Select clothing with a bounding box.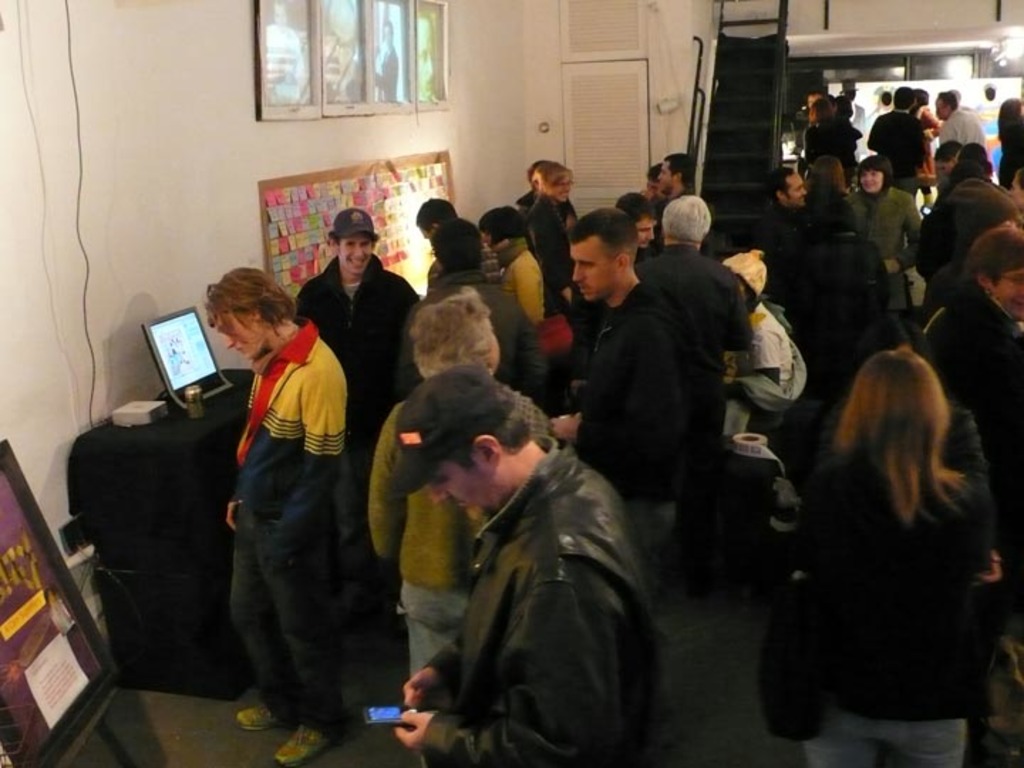
rect(415, 435, 661, 767).
